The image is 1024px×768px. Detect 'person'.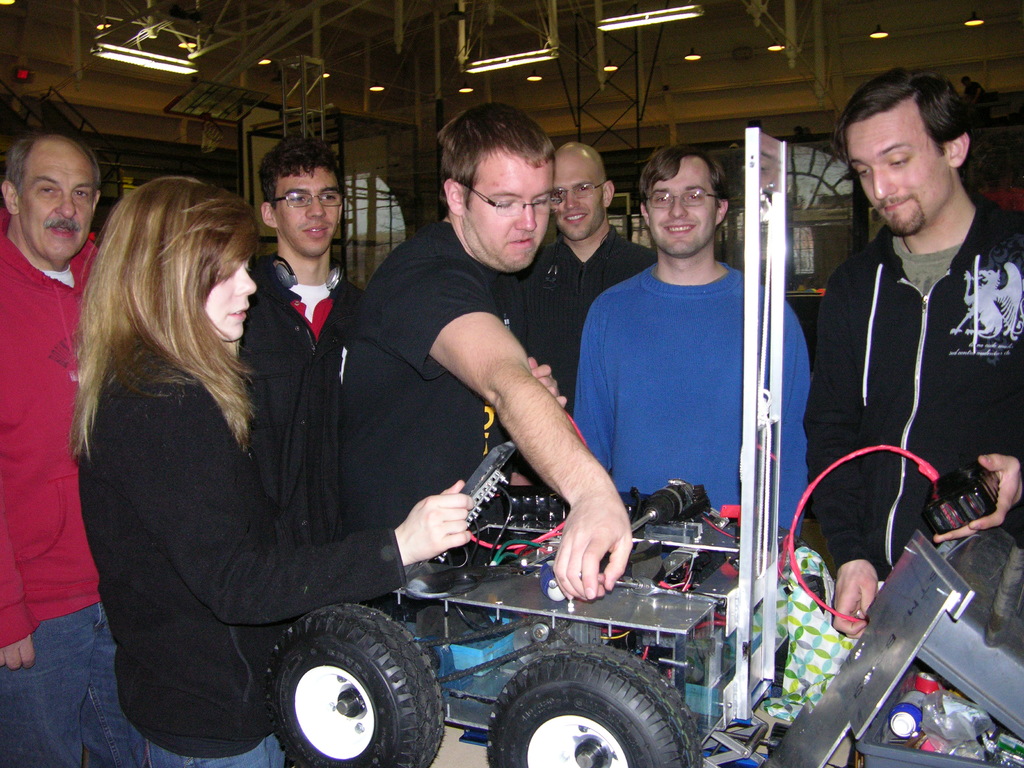
Detection: [70,172,476,767].
